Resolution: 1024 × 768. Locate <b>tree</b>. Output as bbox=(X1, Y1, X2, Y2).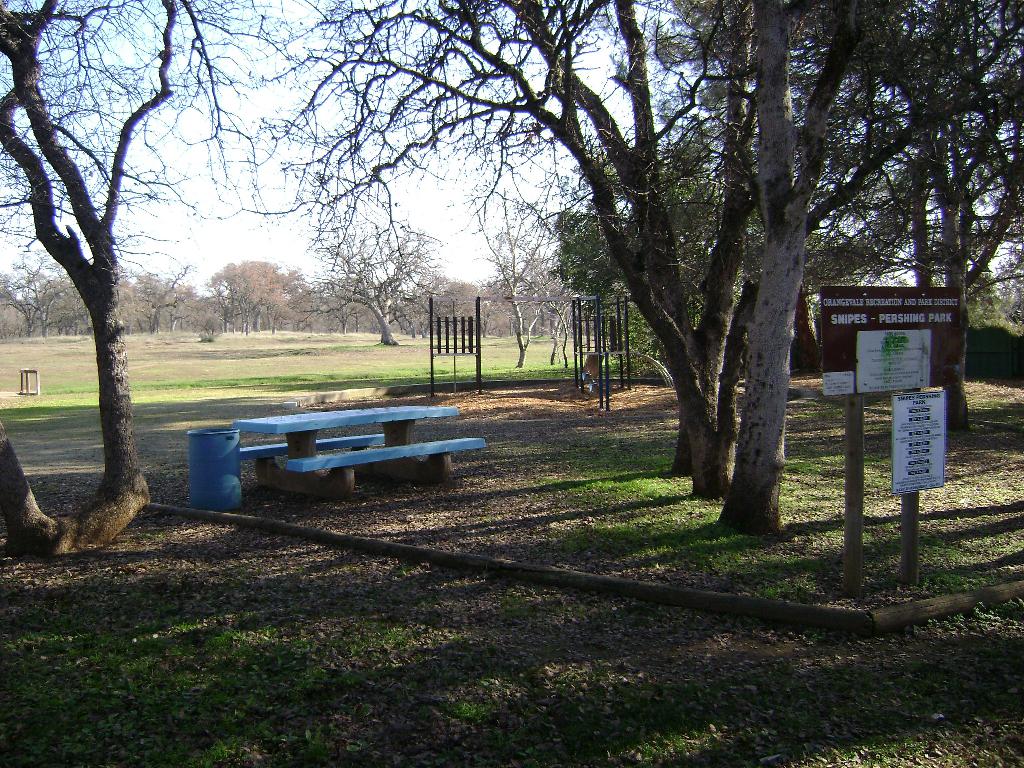
bbox=(0, 0, 444, 561).
